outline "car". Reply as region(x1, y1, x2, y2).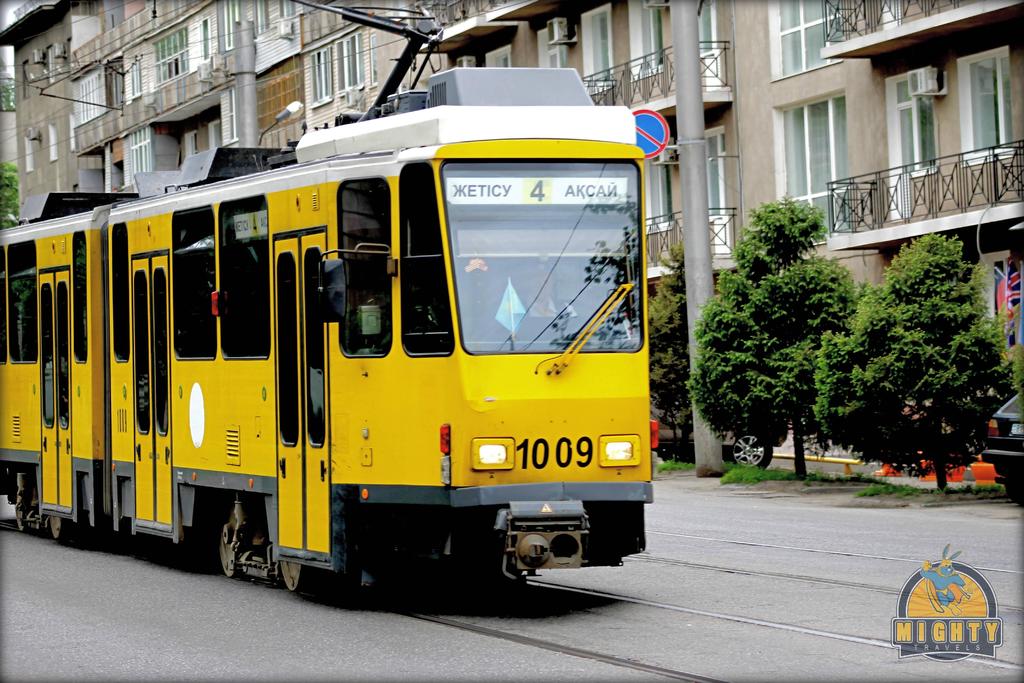
region(982, 392, 1023, 506).
